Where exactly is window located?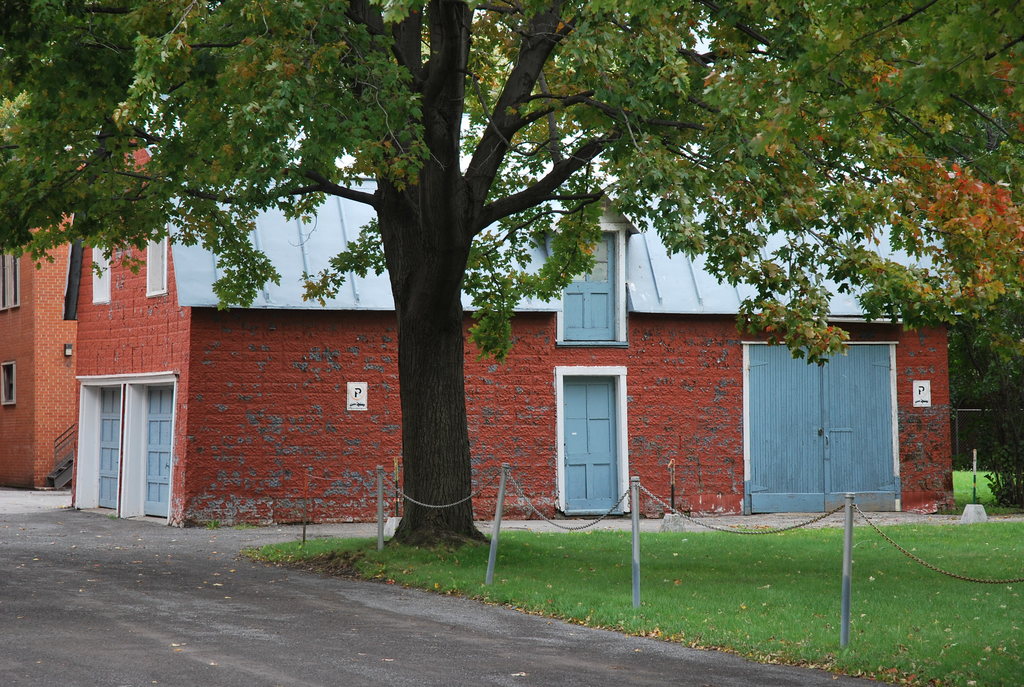
Its bounding box is <region>0, 246, 19, 312</region>.
